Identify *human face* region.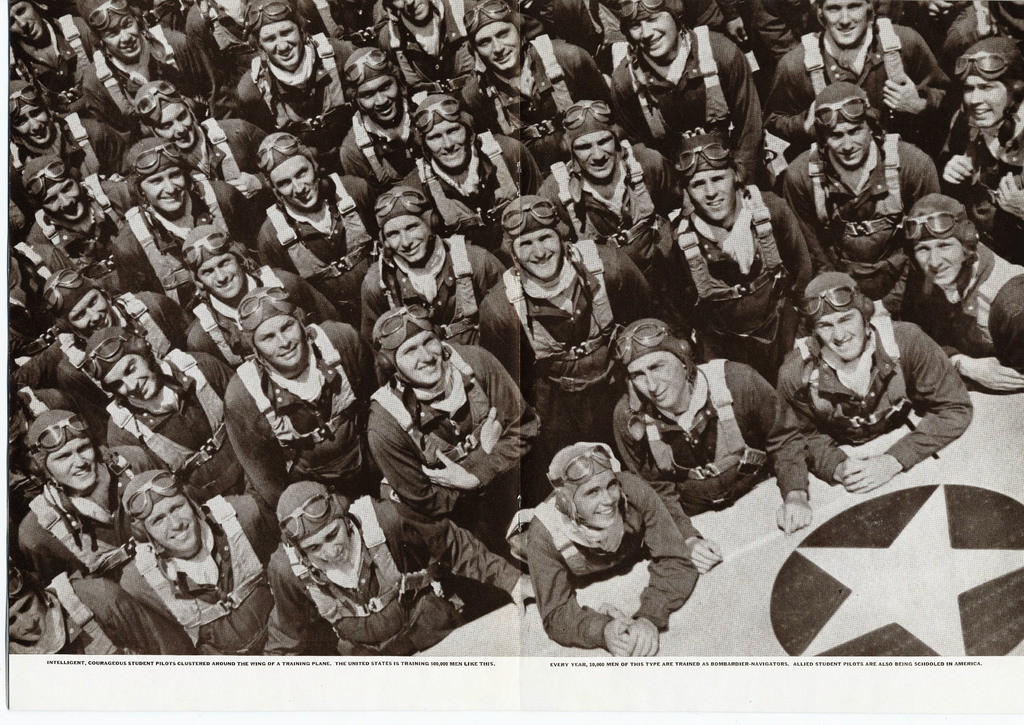
Region: Rect(10, 103, 54, 147).
